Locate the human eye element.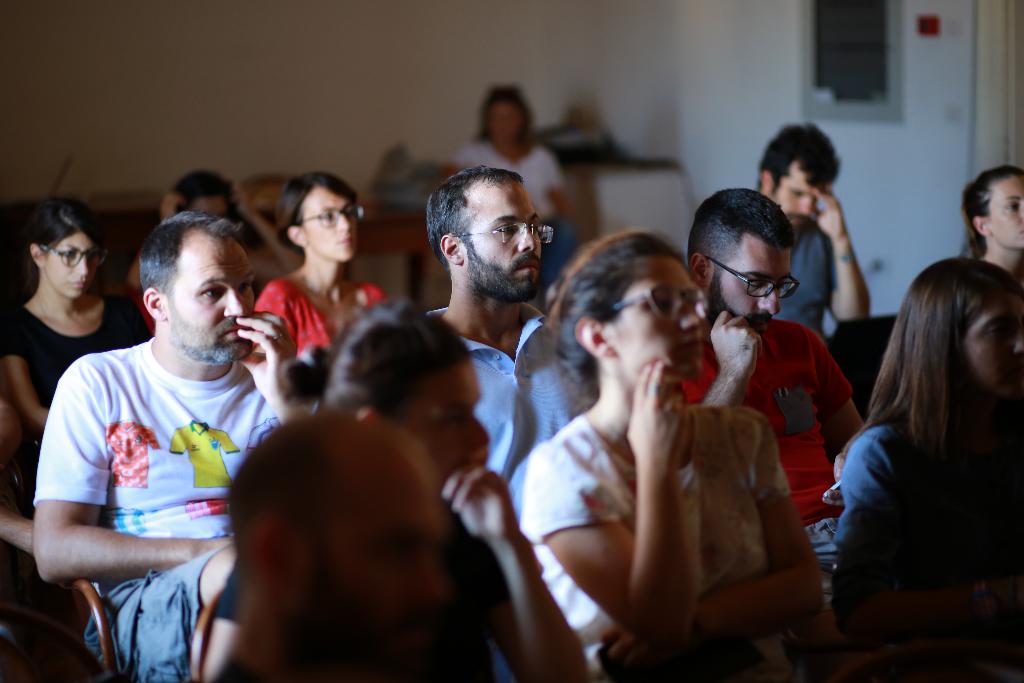
Element bbox: 496 224 512 233.
